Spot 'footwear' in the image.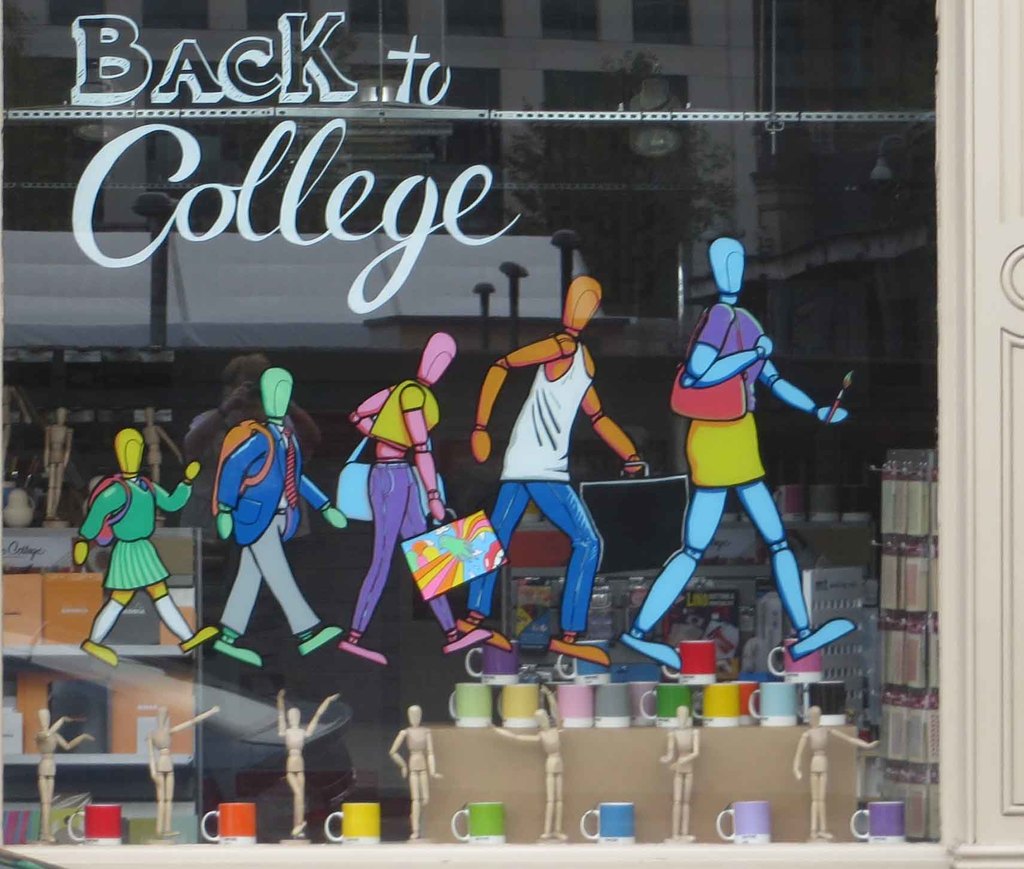
'footwear' found at [x1=181, y1=626, x2=220, y2=651].
